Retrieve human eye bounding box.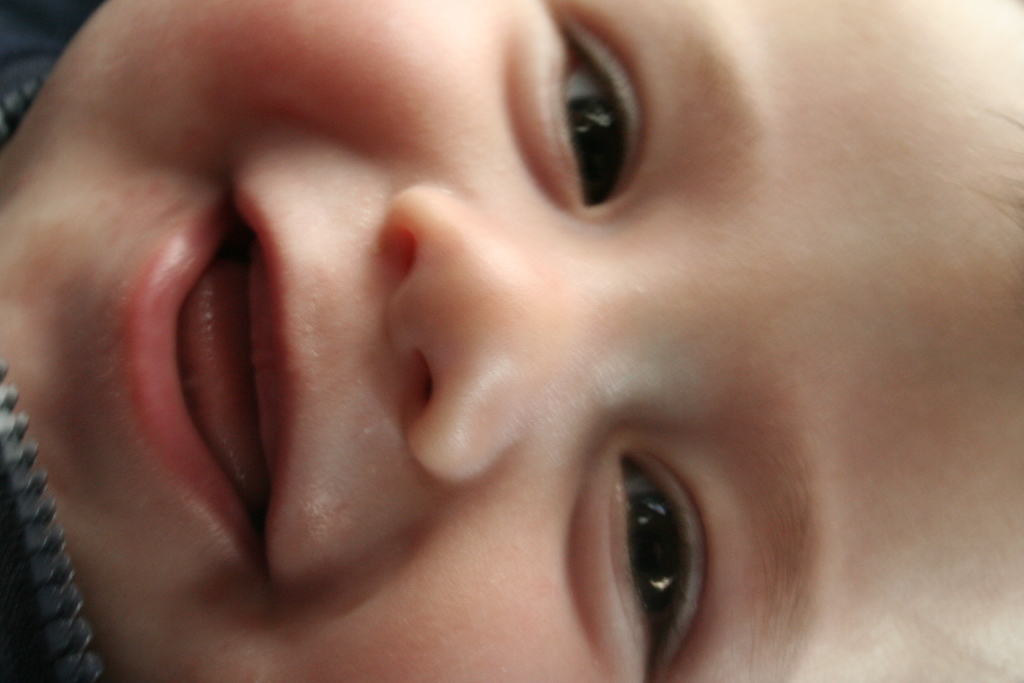
Bounding box: {"left": 601, "top": 449, "right": 714, "bottom": 682}.
